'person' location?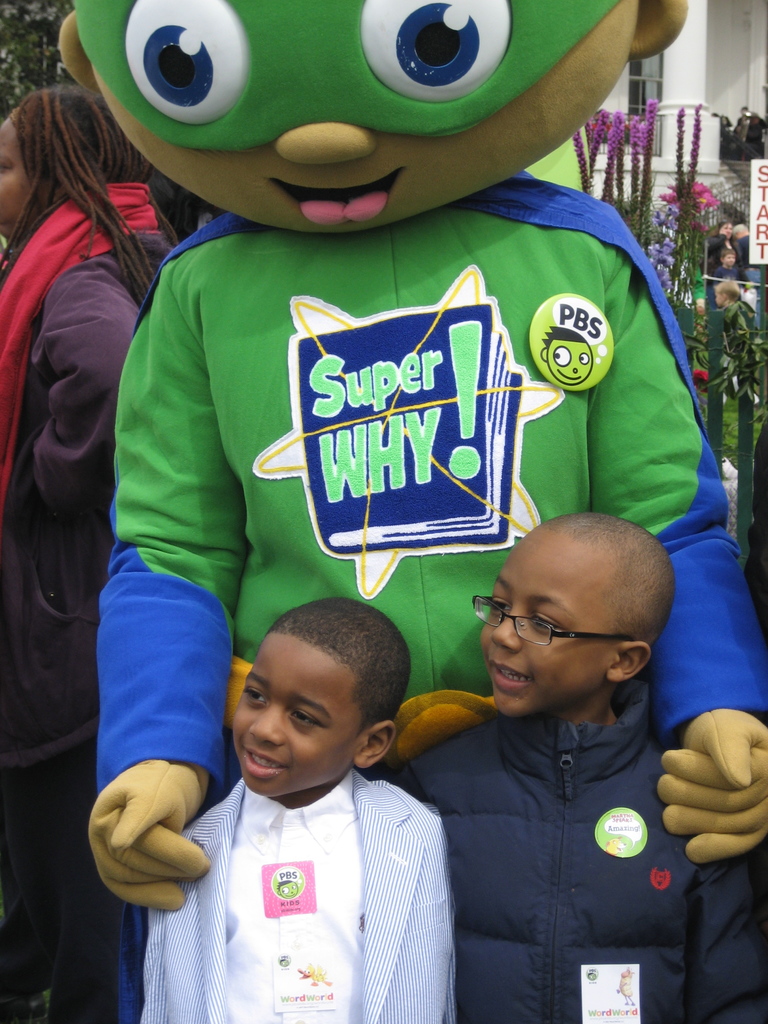
box=[0, 83, 177, 1012]
